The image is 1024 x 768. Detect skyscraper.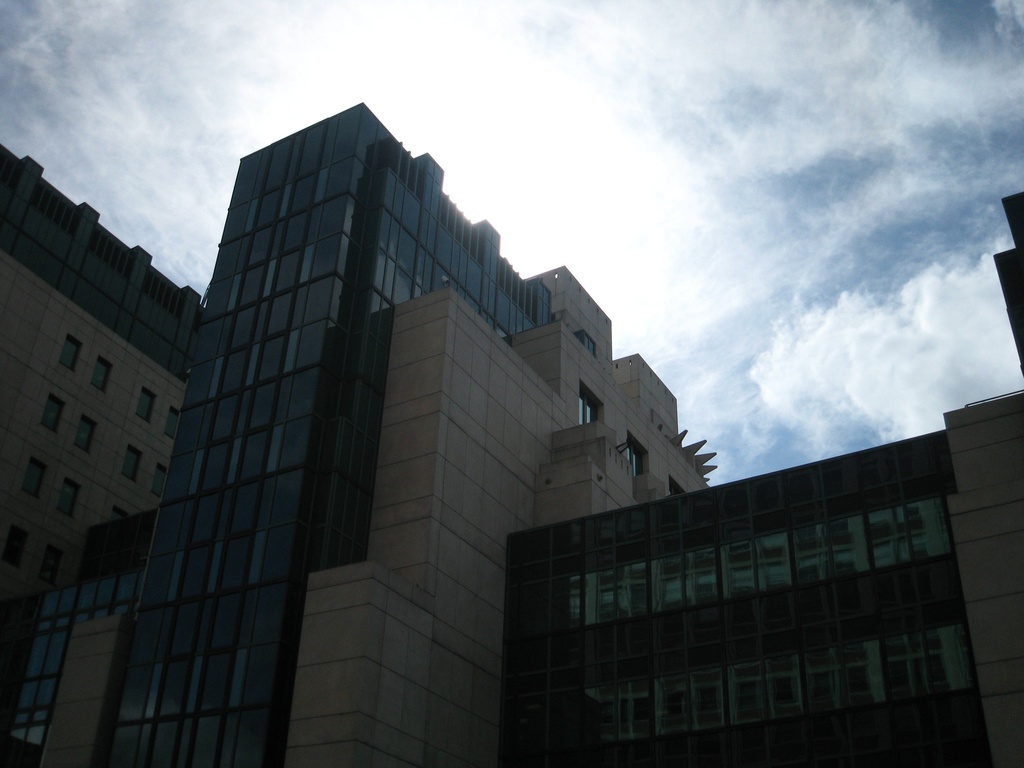
Detection: pyautogui.locateOnScreen(159, 114, 698, 748).
